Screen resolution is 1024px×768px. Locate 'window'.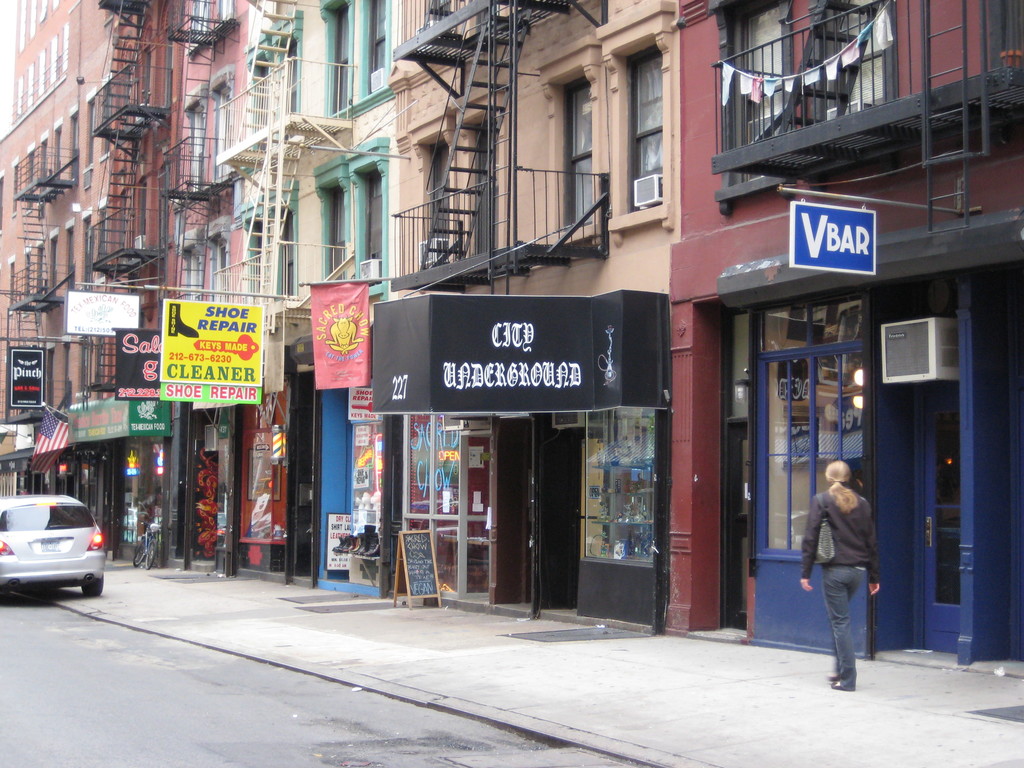
<region>365, 179, 383, 275</region>.
